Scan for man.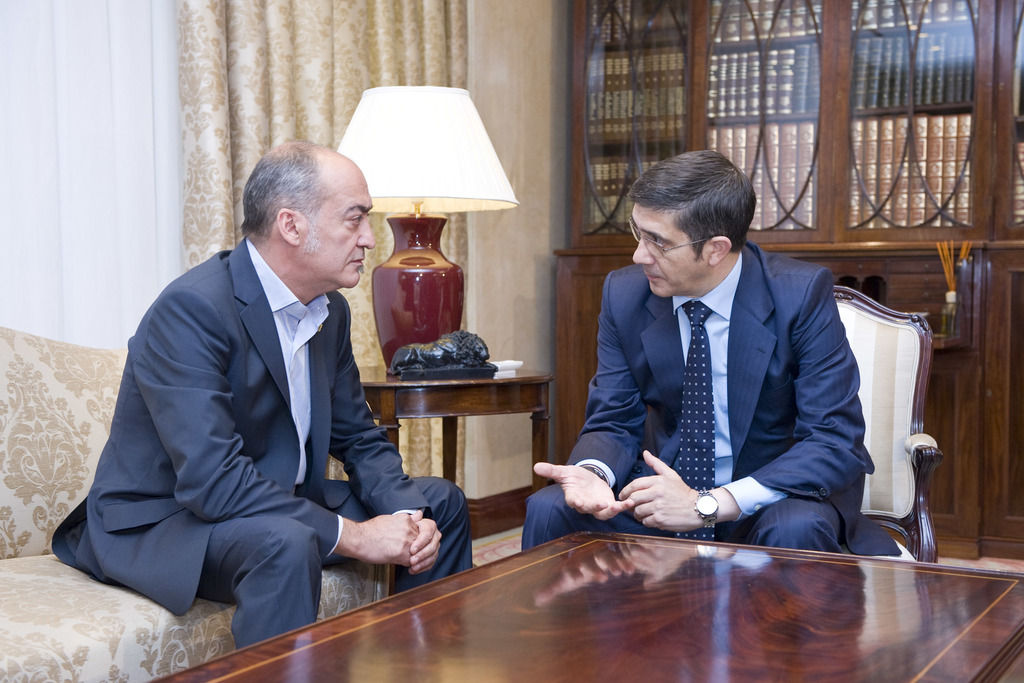
Scan result: bbox=(45, 134, 470, 652).
